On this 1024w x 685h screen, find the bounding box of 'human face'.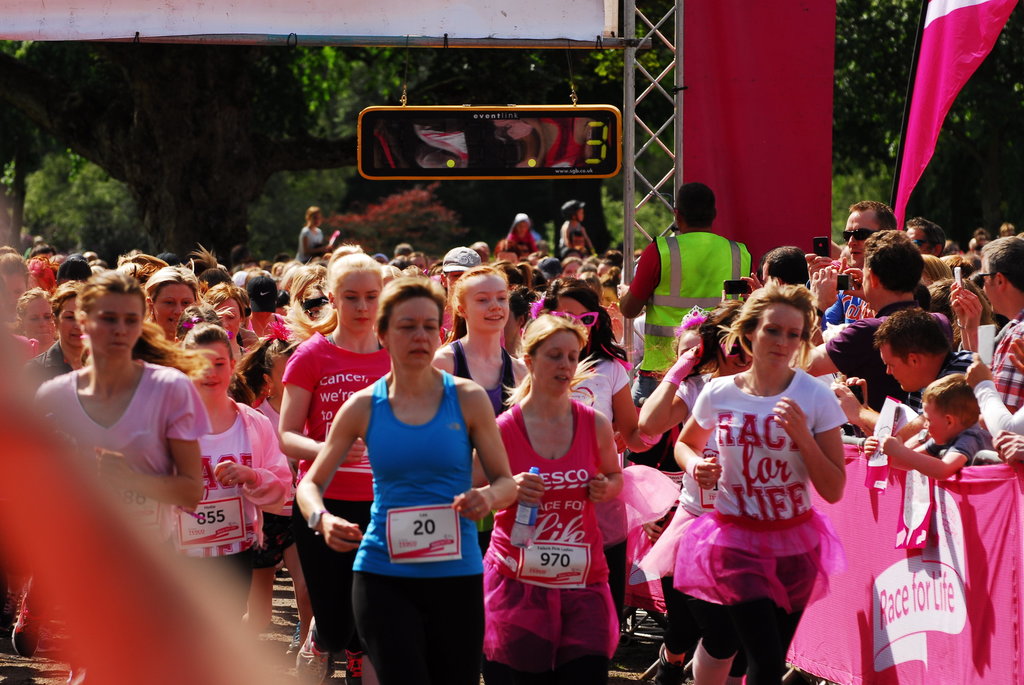
Bounding box: <box>58,293,84,345</box>.
